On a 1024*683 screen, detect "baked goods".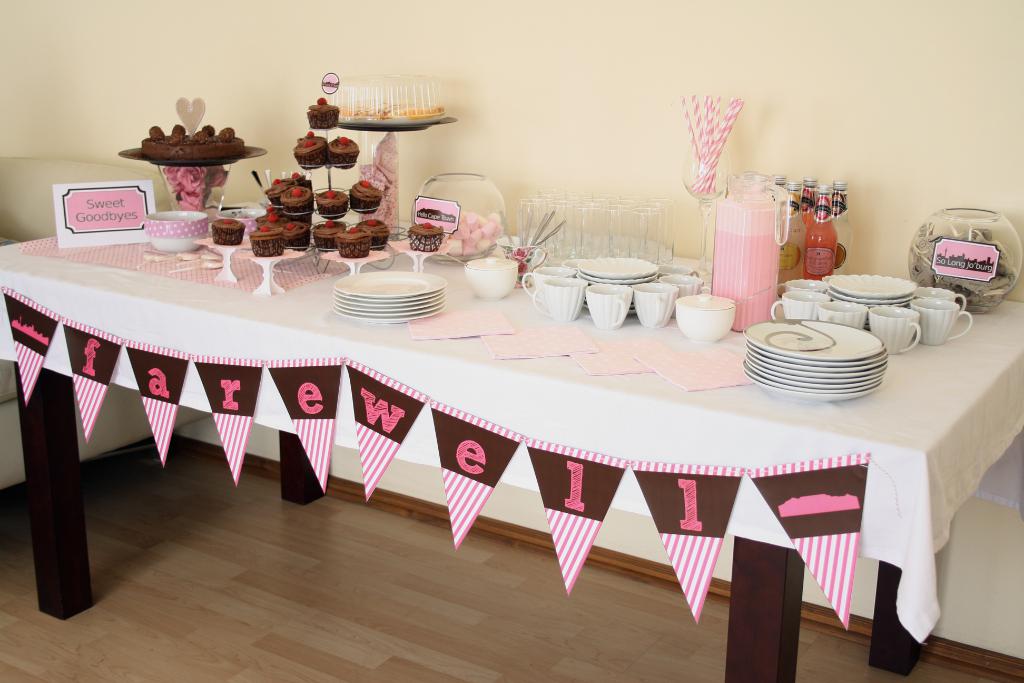
rect(208, 219, 244, 252).
